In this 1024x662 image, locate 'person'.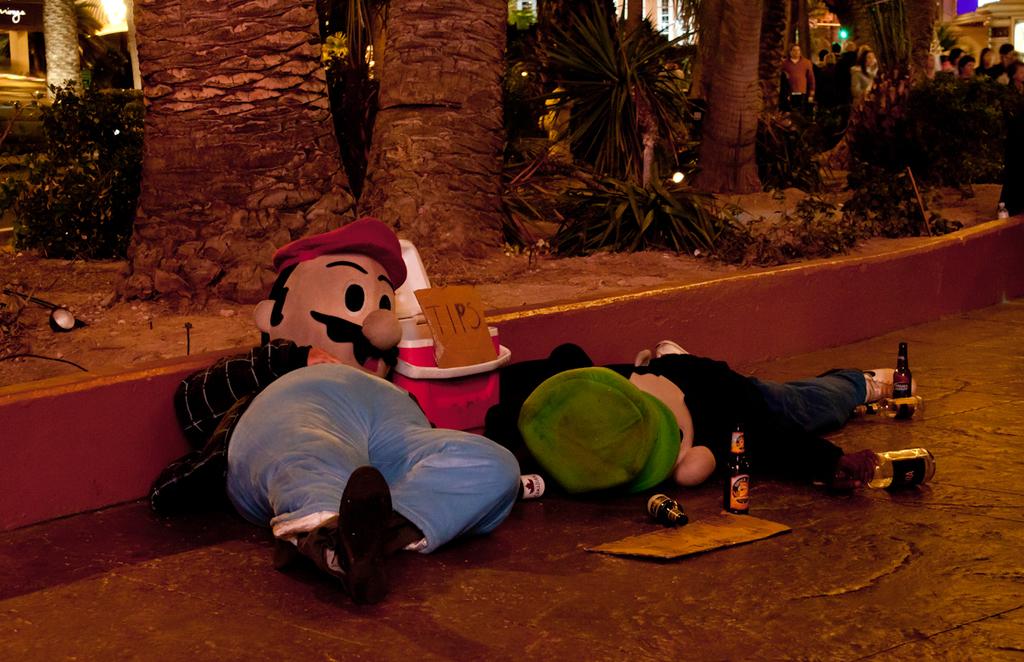
Bounding box: {"left": 640, "top": 330, "right": 904, "bottom": 504}.
